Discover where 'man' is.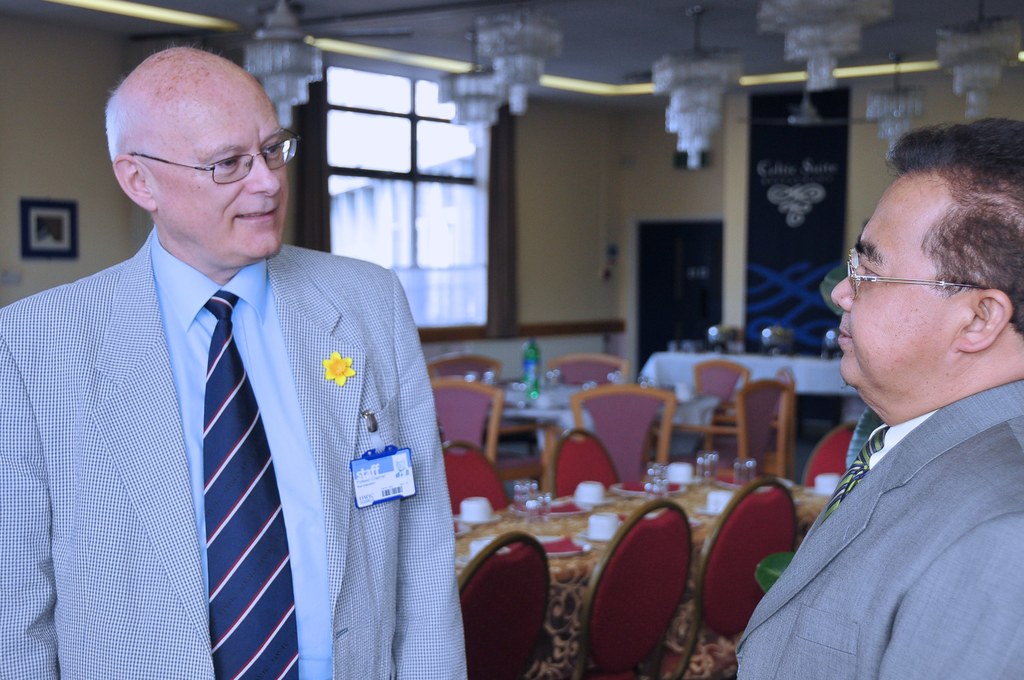
Discovered at bbox=(0, 42, 472, 679).
